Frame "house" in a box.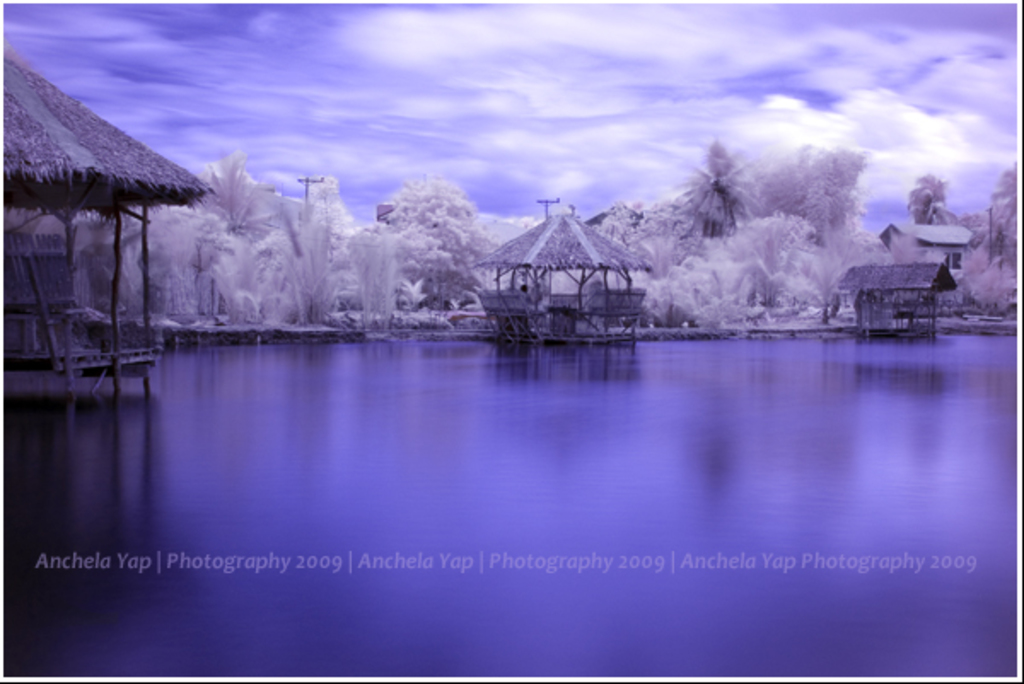
select_region(0, 34, 224, 401).
